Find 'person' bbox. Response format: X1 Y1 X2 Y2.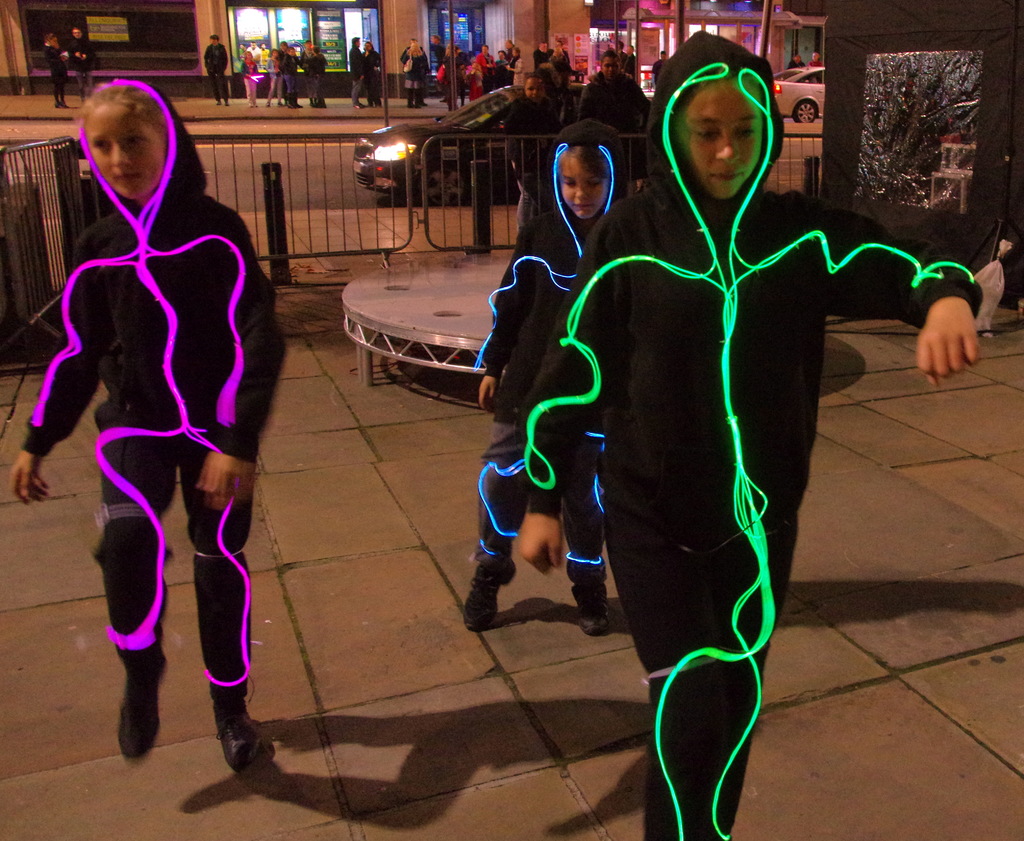
404 40 431 106.
